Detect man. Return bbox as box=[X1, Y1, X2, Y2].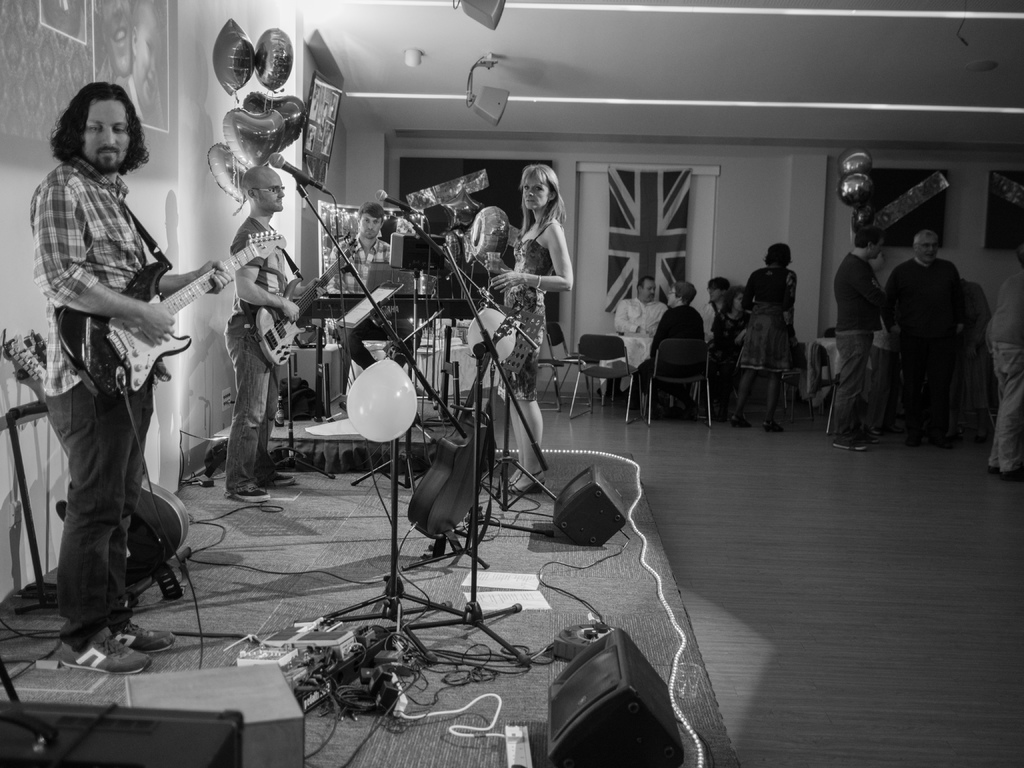
box=[615, 276, 669, 337].
